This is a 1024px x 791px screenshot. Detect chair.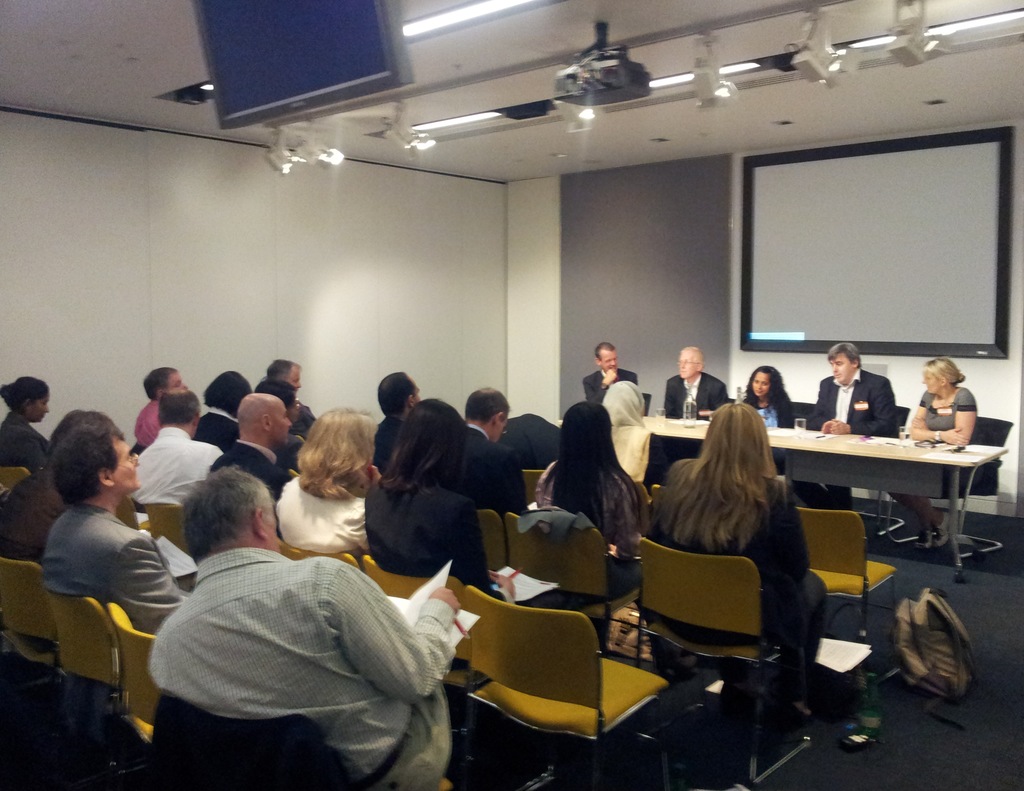
<bbox>639, 389, 653, 414</bbox>.
